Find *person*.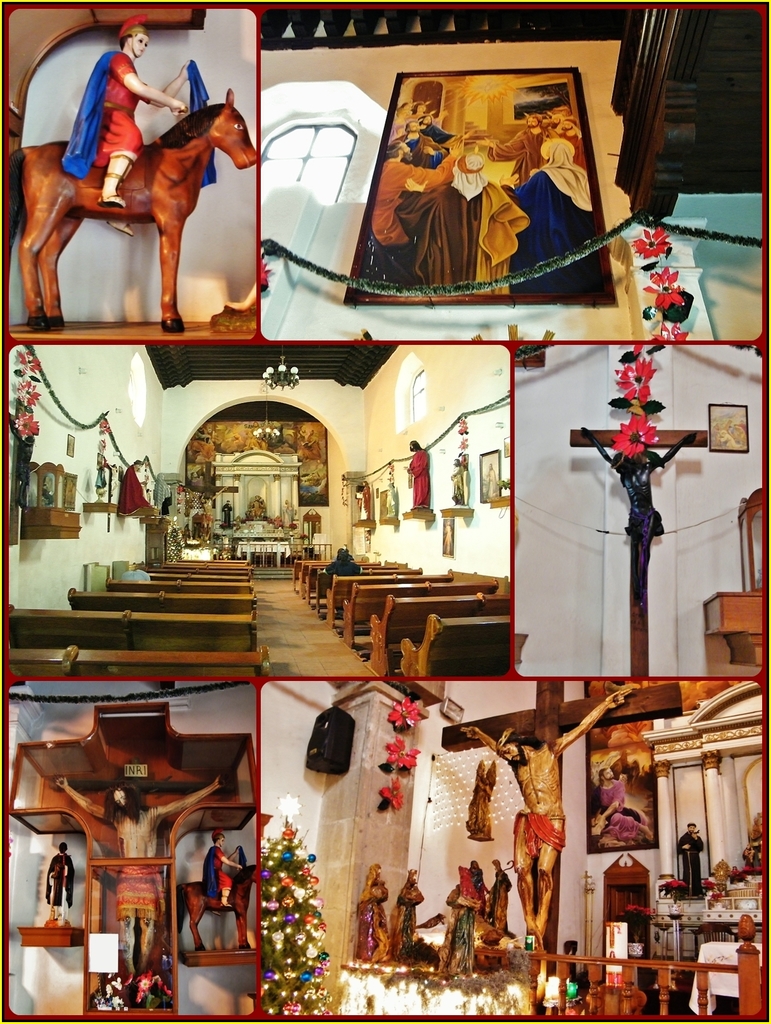
box=[45, 776, 224, 981].
